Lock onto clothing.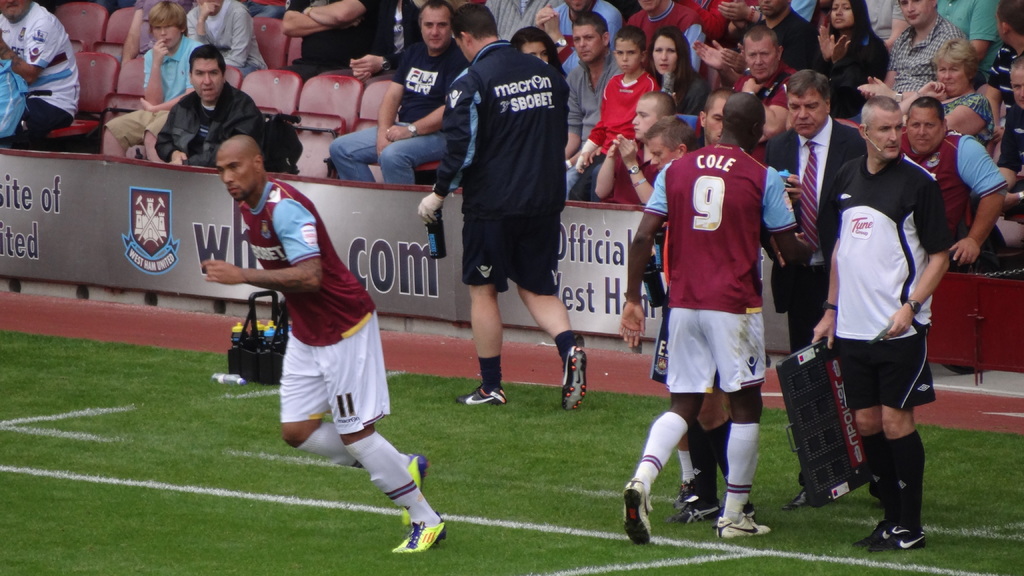
Locked: 568, 45, 621, 189.
